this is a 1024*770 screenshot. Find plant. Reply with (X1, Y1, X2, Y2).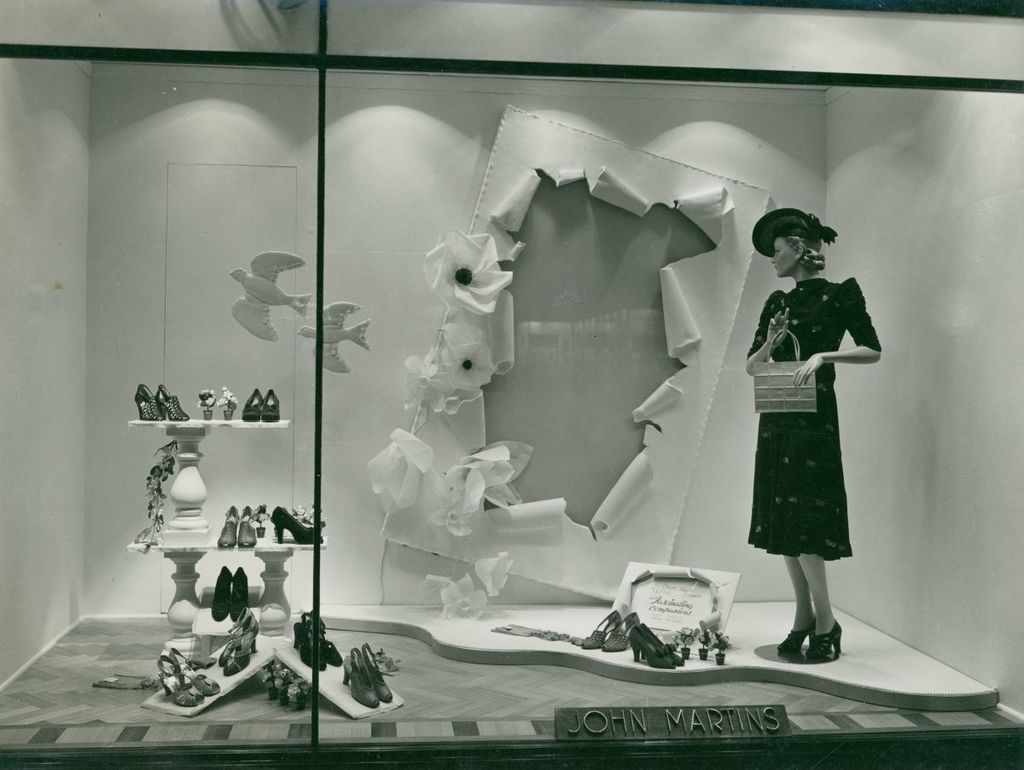
(252, 500, 271, 526).
